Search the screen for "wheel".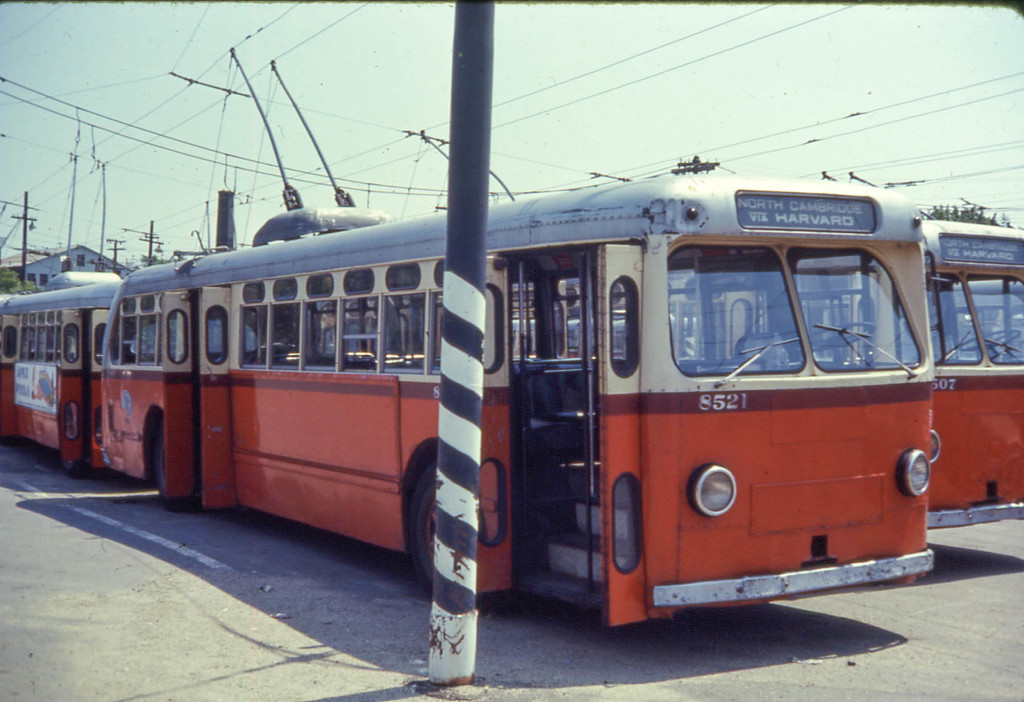
Found at 410,453,502,600.
